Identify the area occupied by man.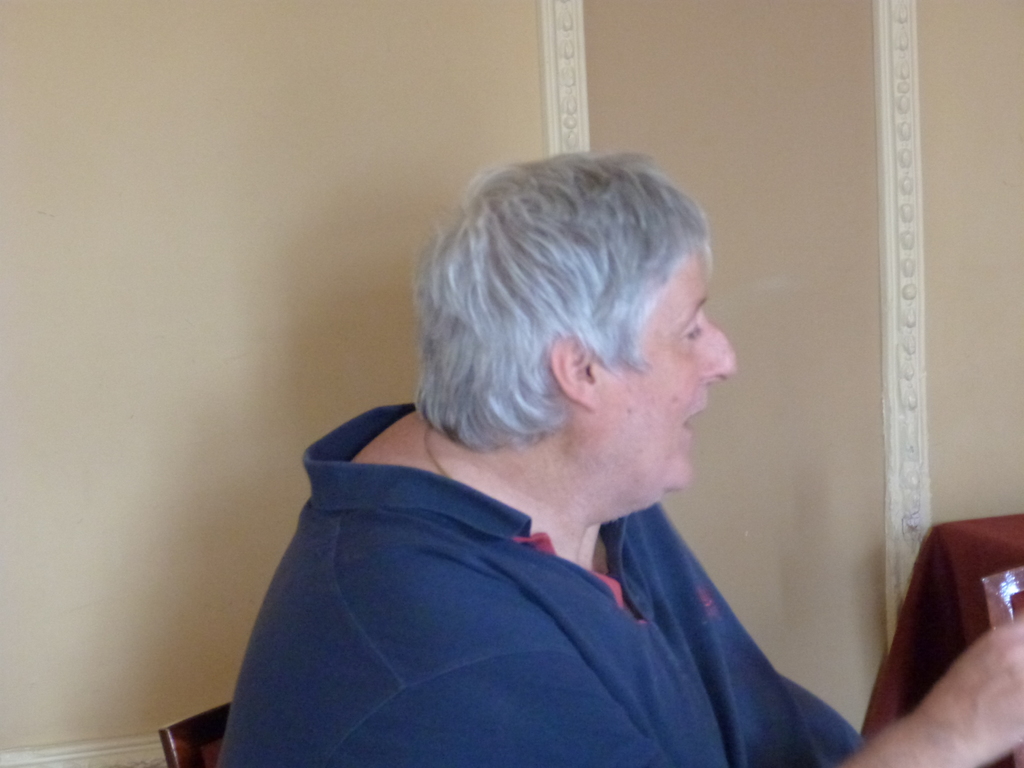
Area: (left=207, top=154, right=888, bottom=756).
